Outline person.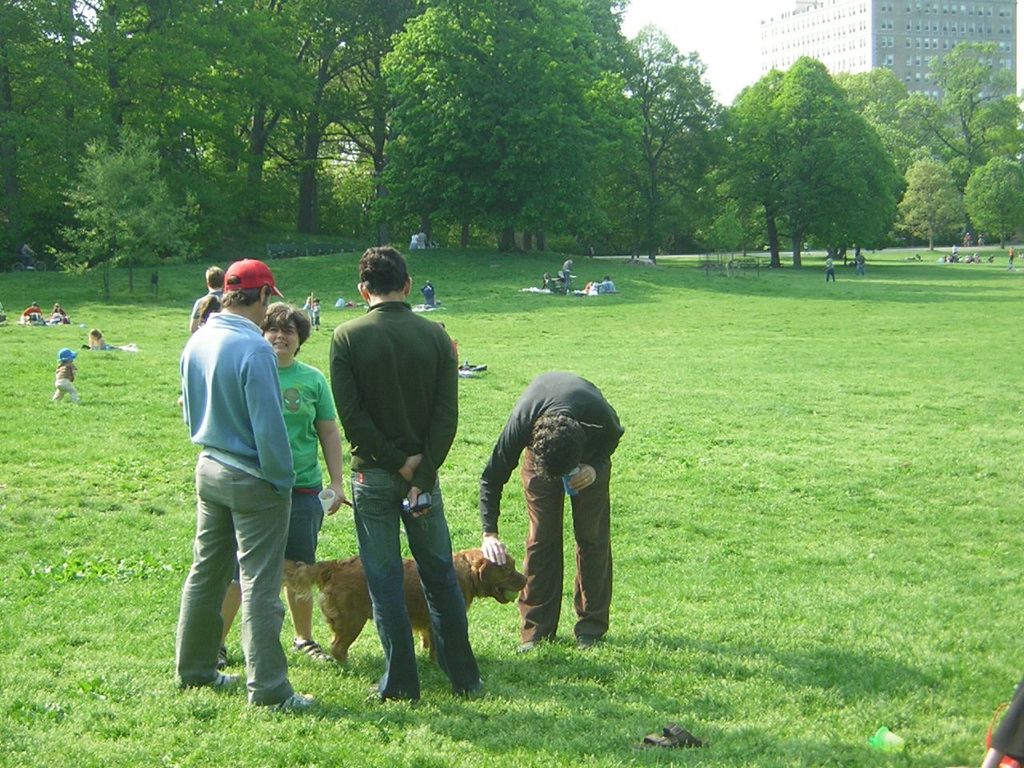
Outline: select_region(219, 305, 337, 671).
